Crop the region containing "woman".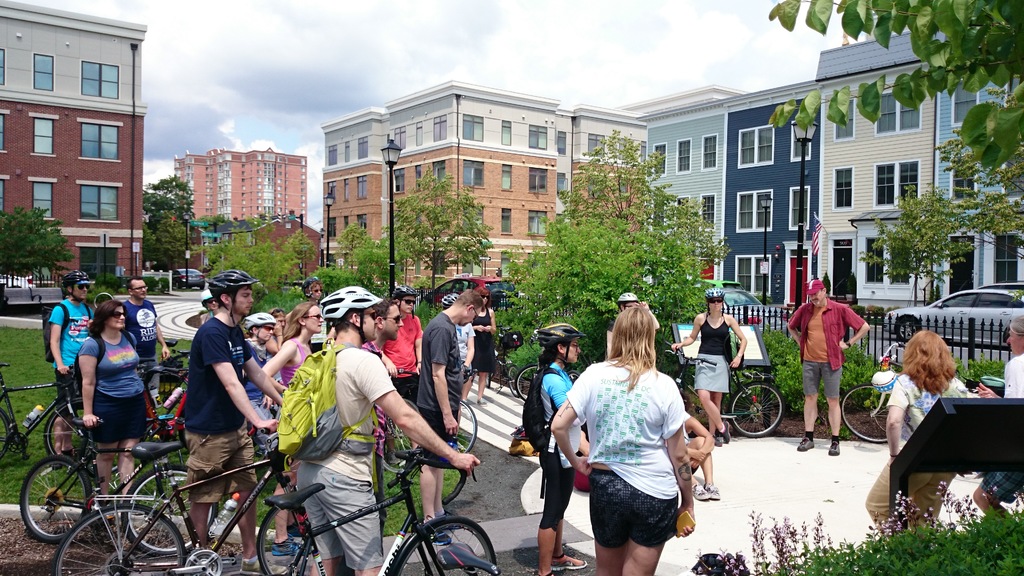
Crop region: bbox=[237, 310, 275, 431].
